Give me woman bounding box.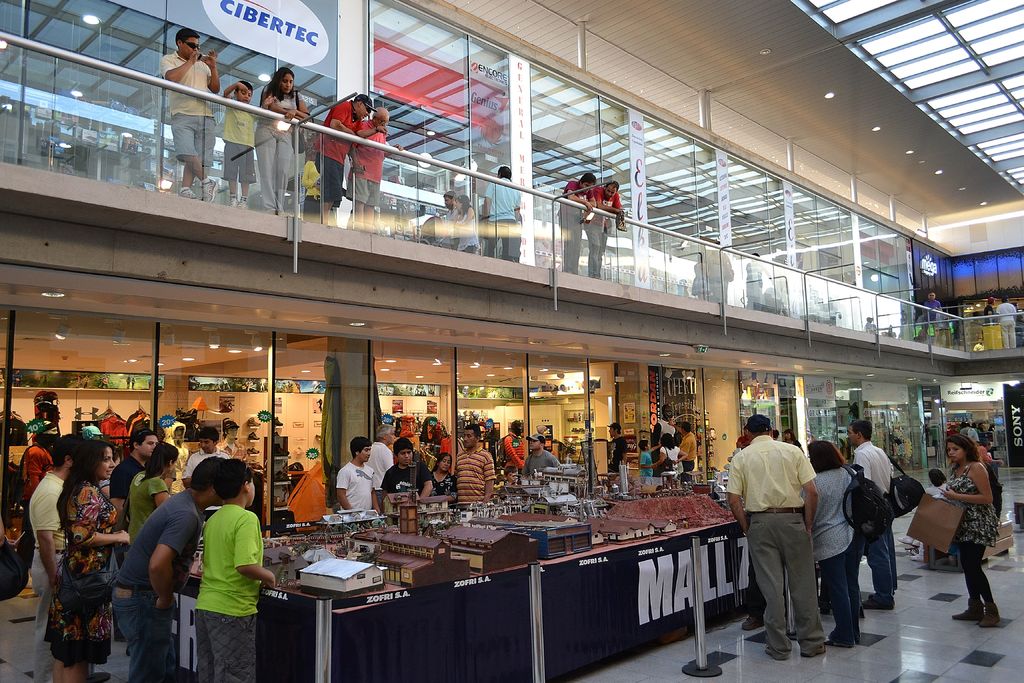
select_region(120, 440, 179, 554).
